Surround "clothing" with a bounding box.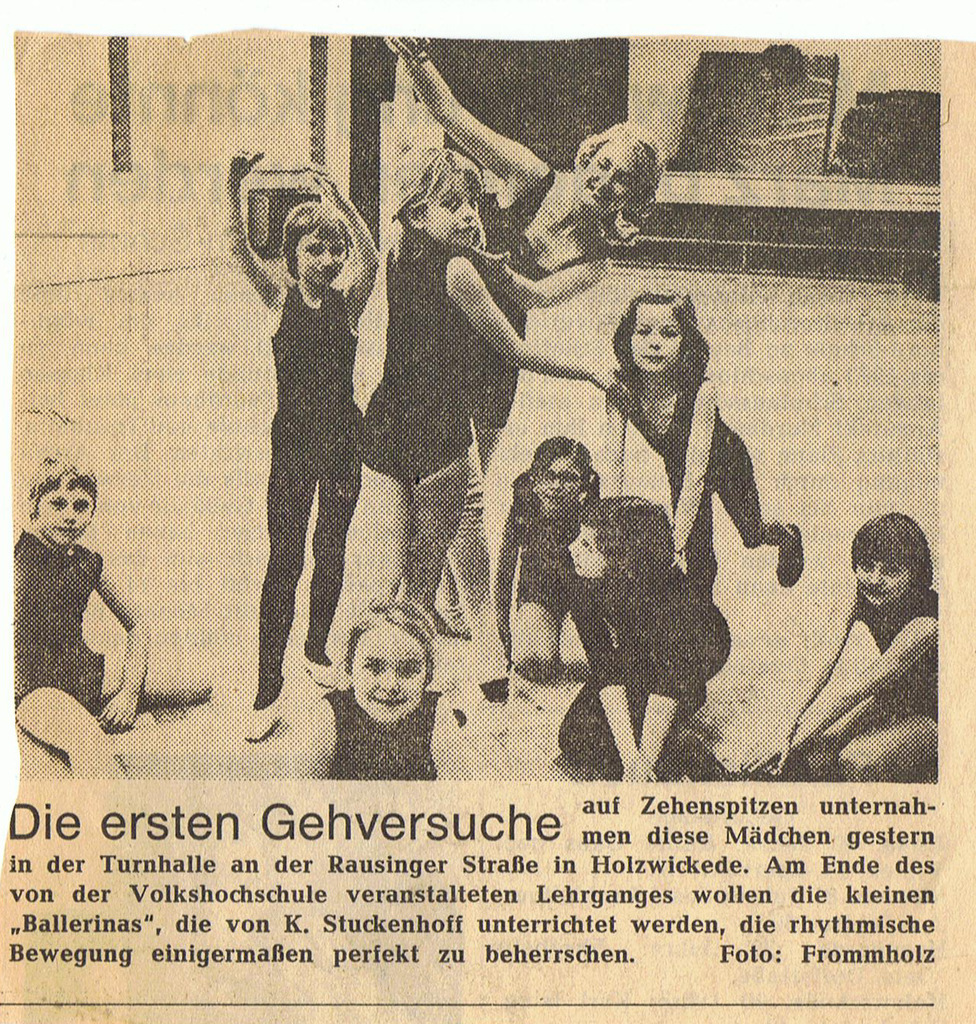
573/583/736/784.
